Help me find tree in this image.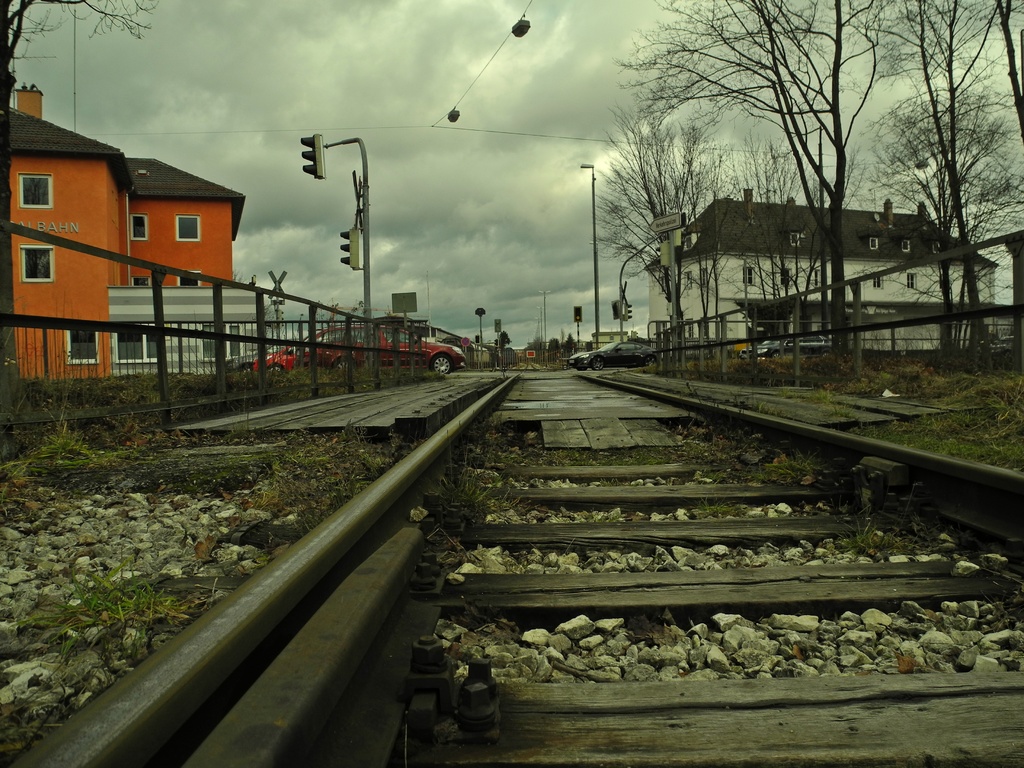
Found it: l=845, t=0, r=1023, b=365.
